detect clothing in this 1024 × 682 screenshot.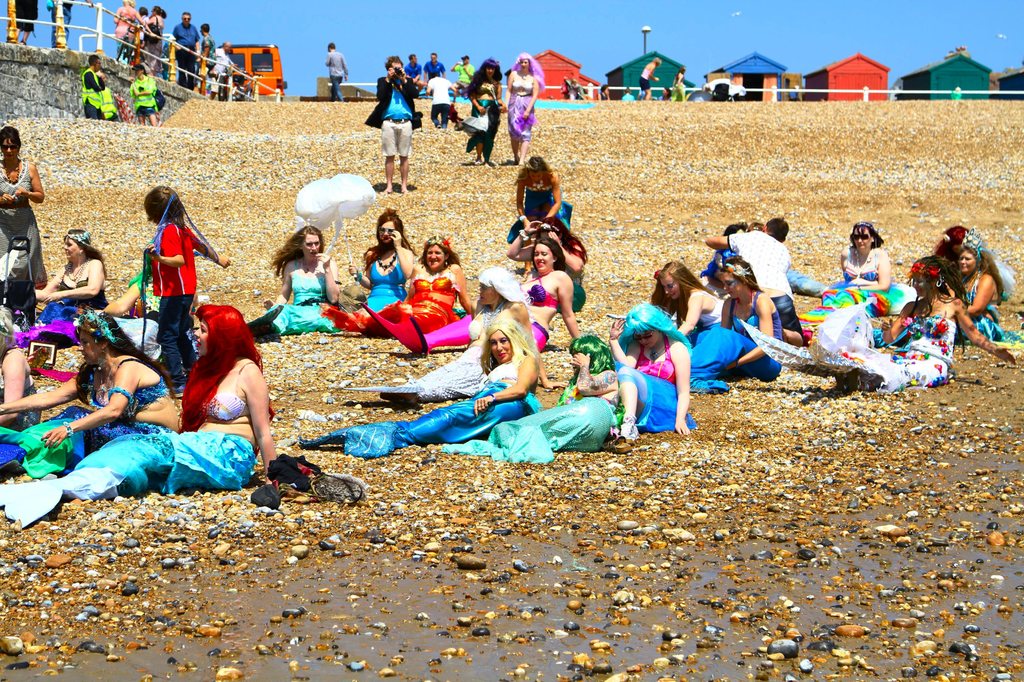
Detection: left=333, top=299, right=514, bottom=406.
